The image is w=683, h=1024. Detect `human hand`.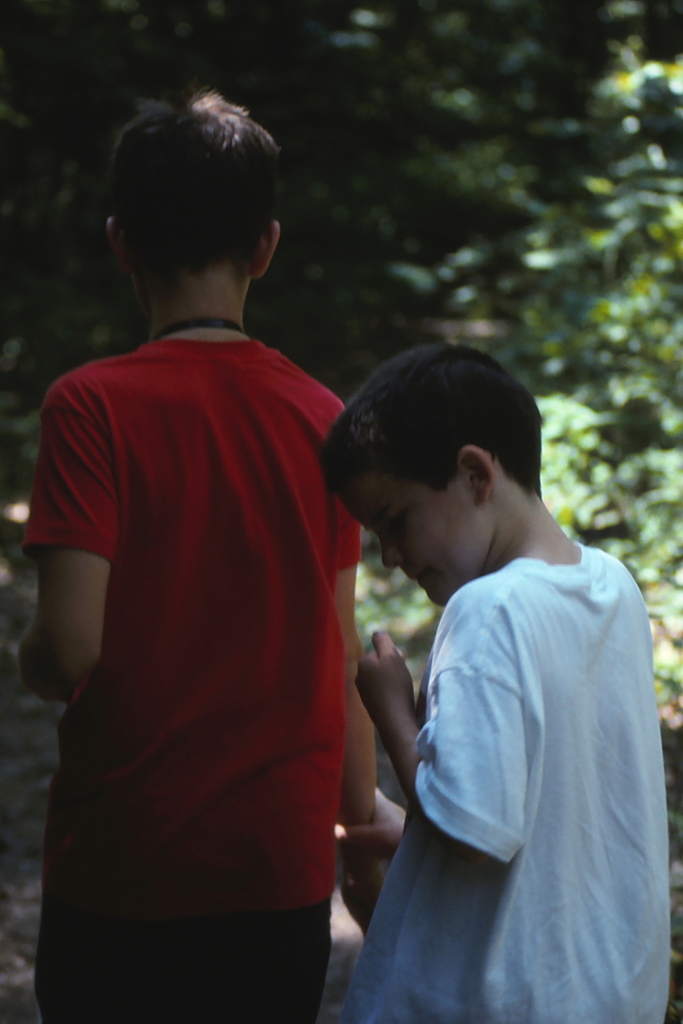
Detection: Rect(342, 864, 388, 940).
